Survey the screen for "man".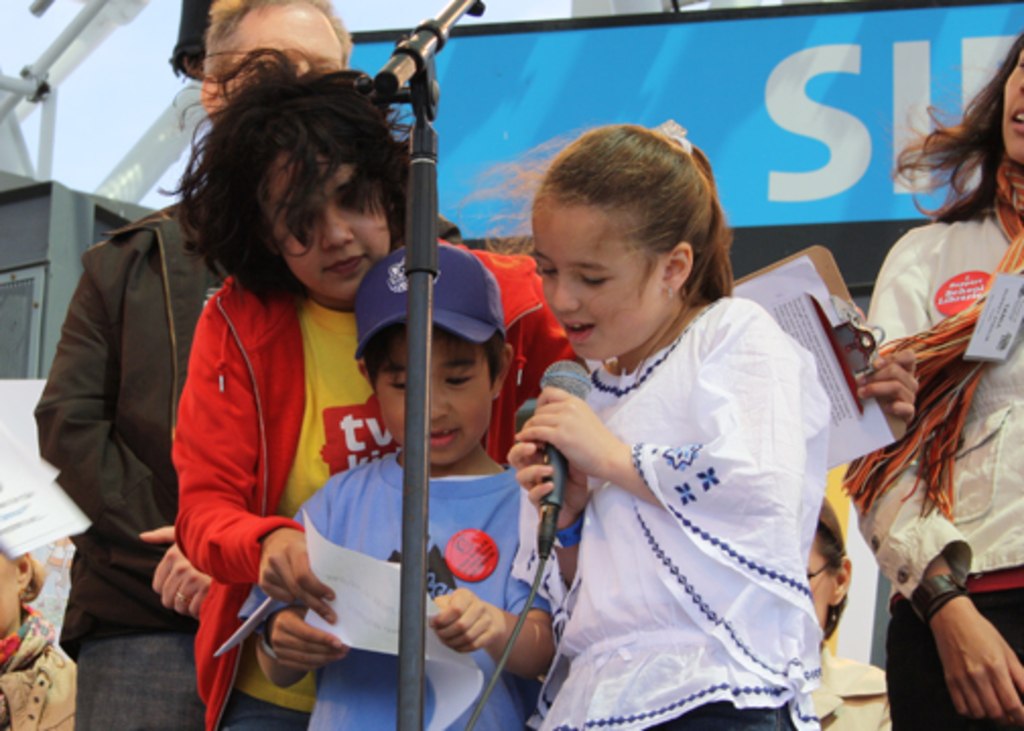
Survey found: <bbox>30, 0, 461, 729</bbox>.
